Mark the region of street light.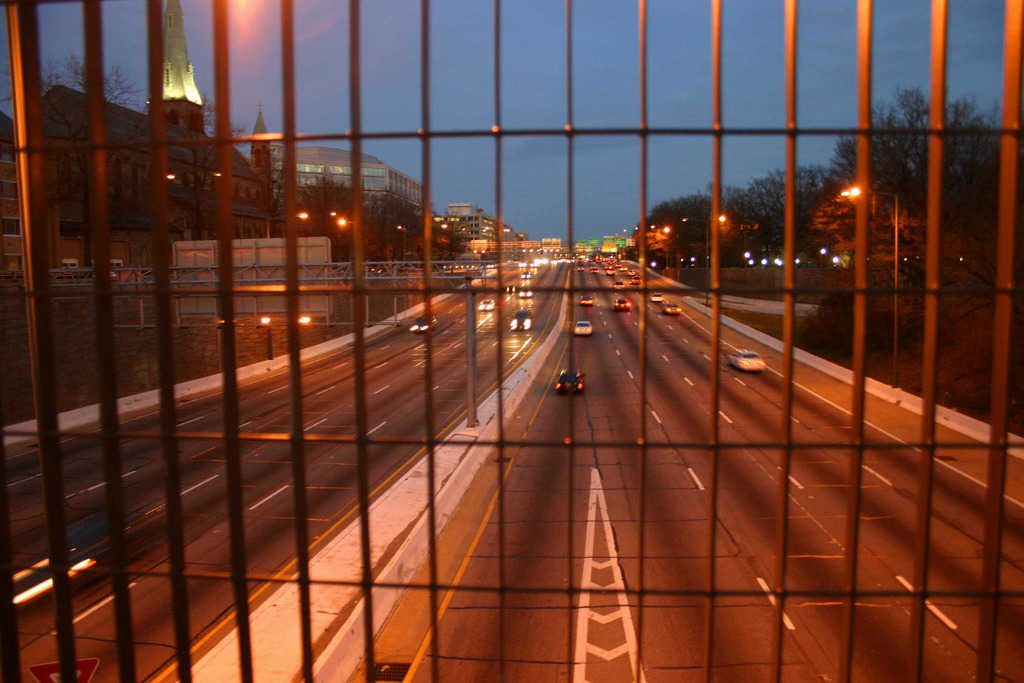
Region: 651 218 668 268.
